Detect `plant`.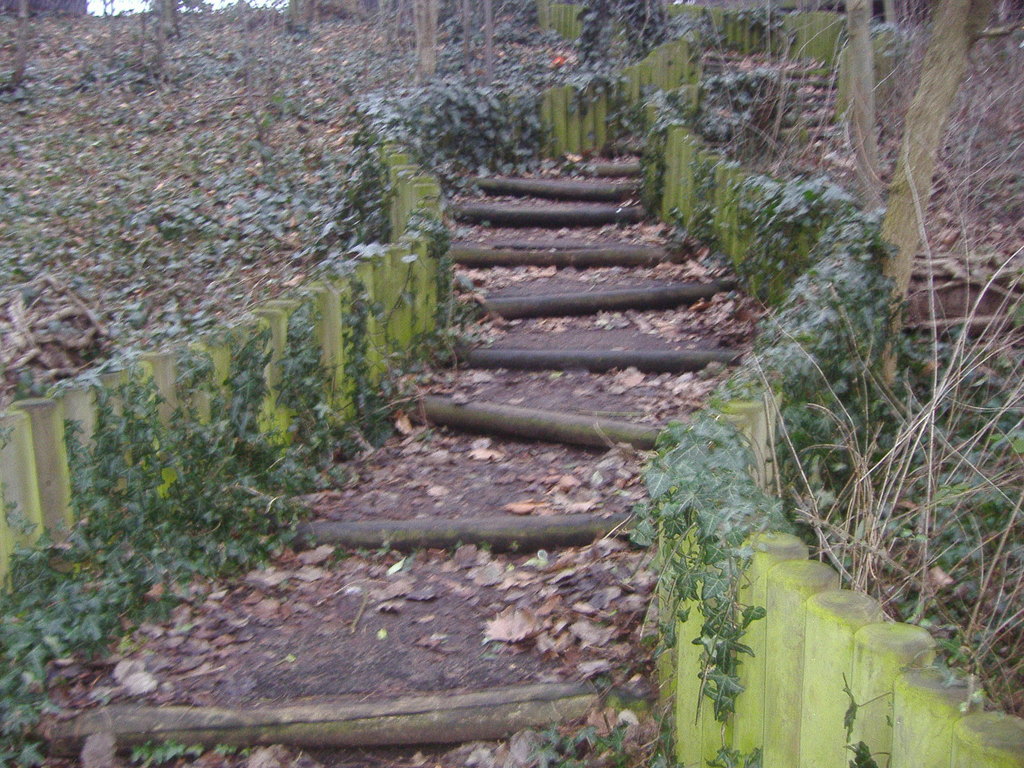
Detected at x1=842, y1=731, x2=893, y2=767.
